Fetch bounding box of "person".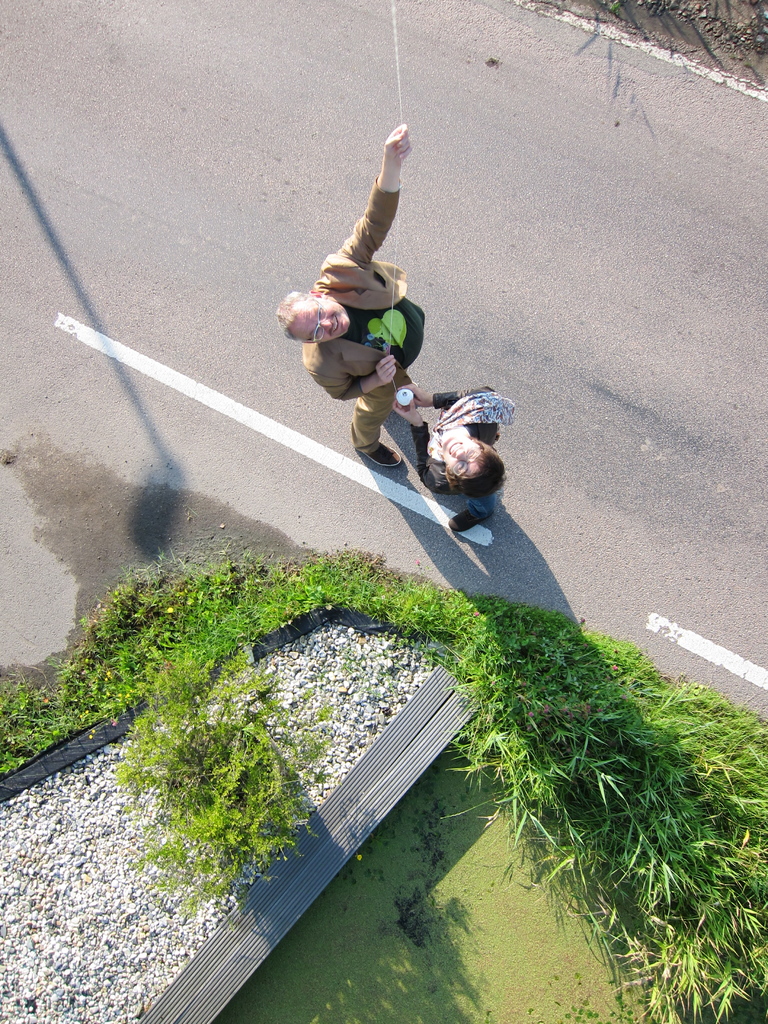
Bbox: bbox=[269, 120, 431, 463].
